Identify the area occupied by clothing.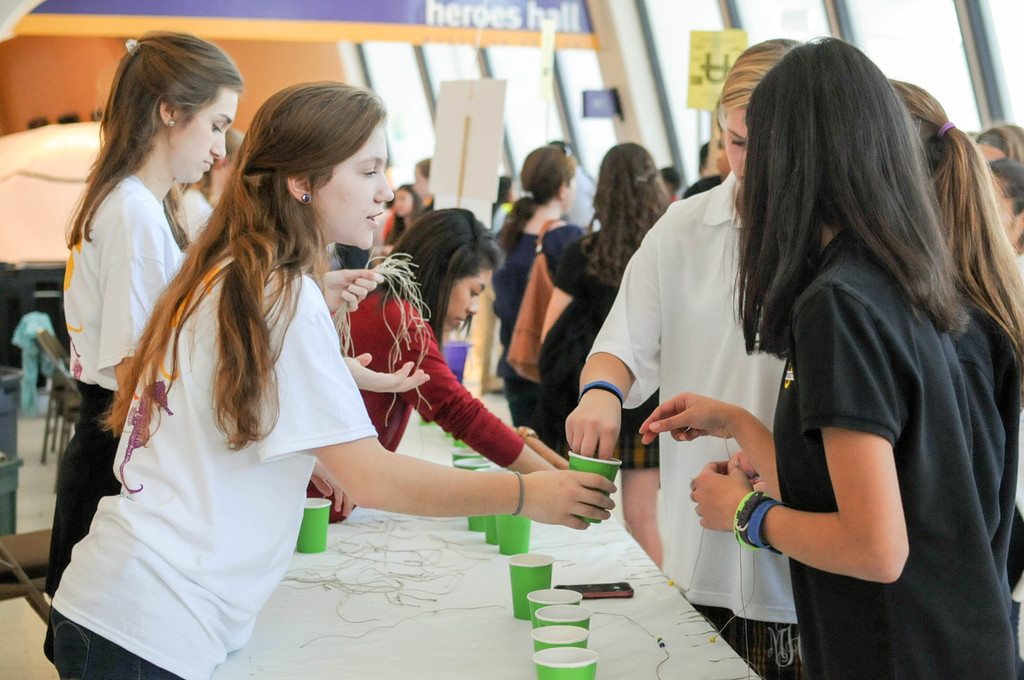
Area: 767,228,1023,679.
